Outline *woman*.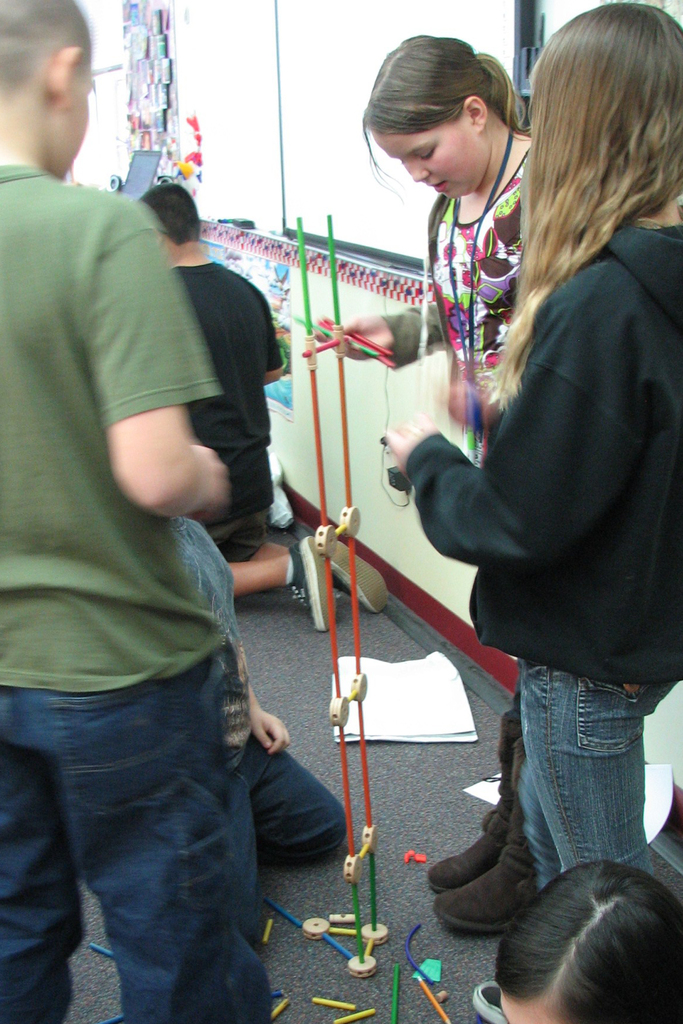
Outline: 433, 0, 680, 756.
